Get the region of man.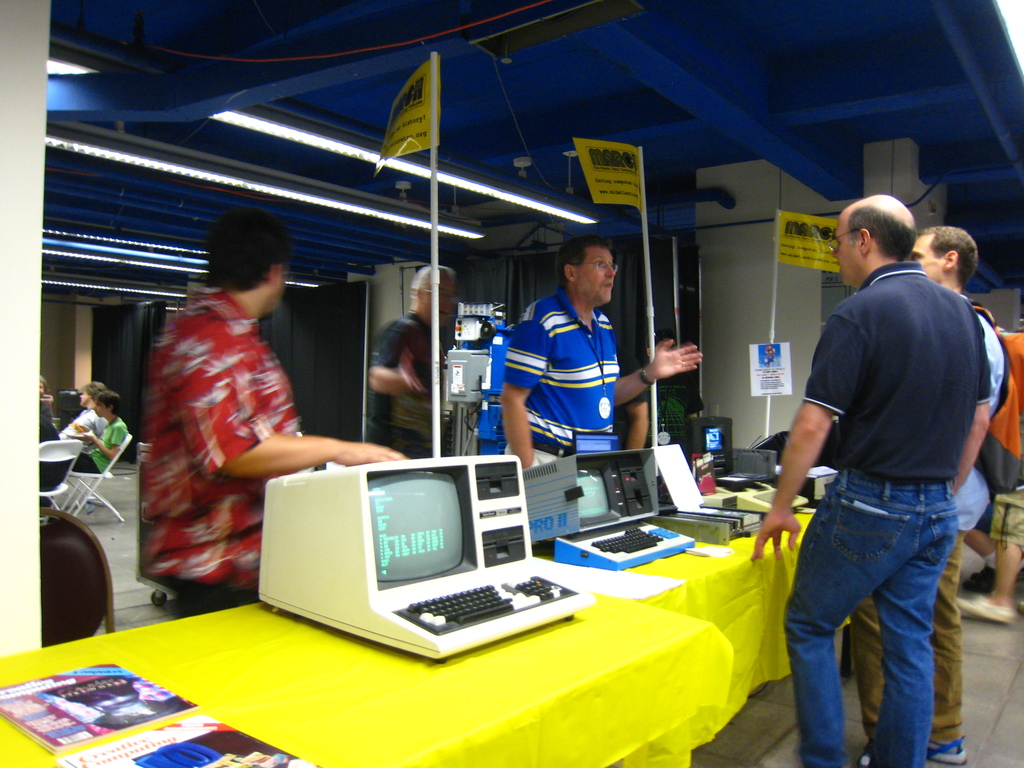
pyautogui.locateOnScreen(500, 236, 703, 467).
